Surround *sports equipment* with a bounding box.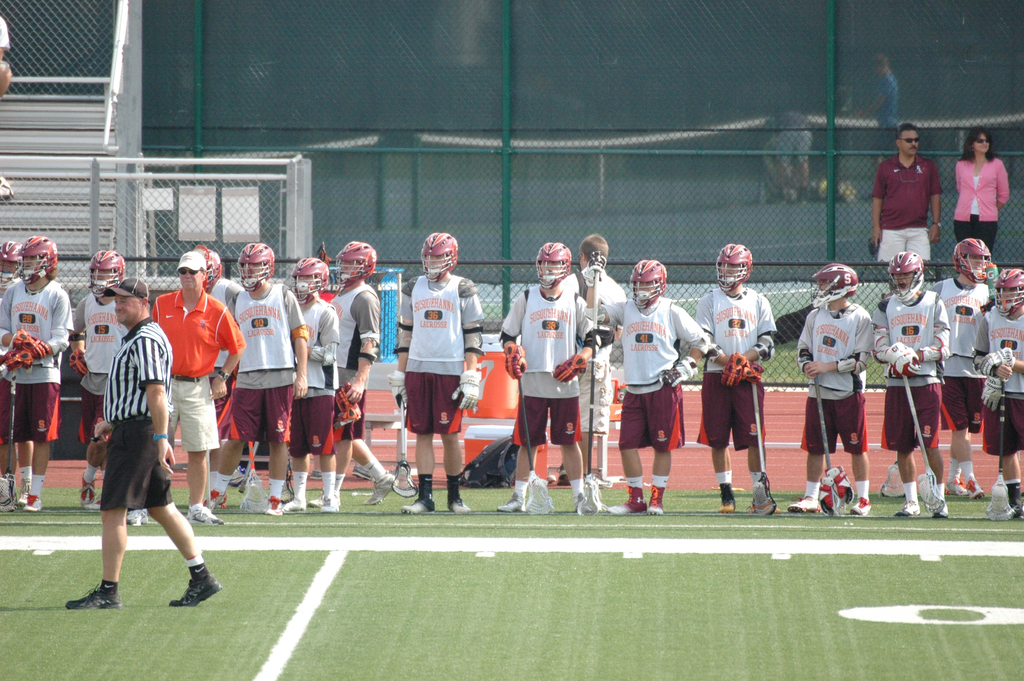
[887,252,925,304].
